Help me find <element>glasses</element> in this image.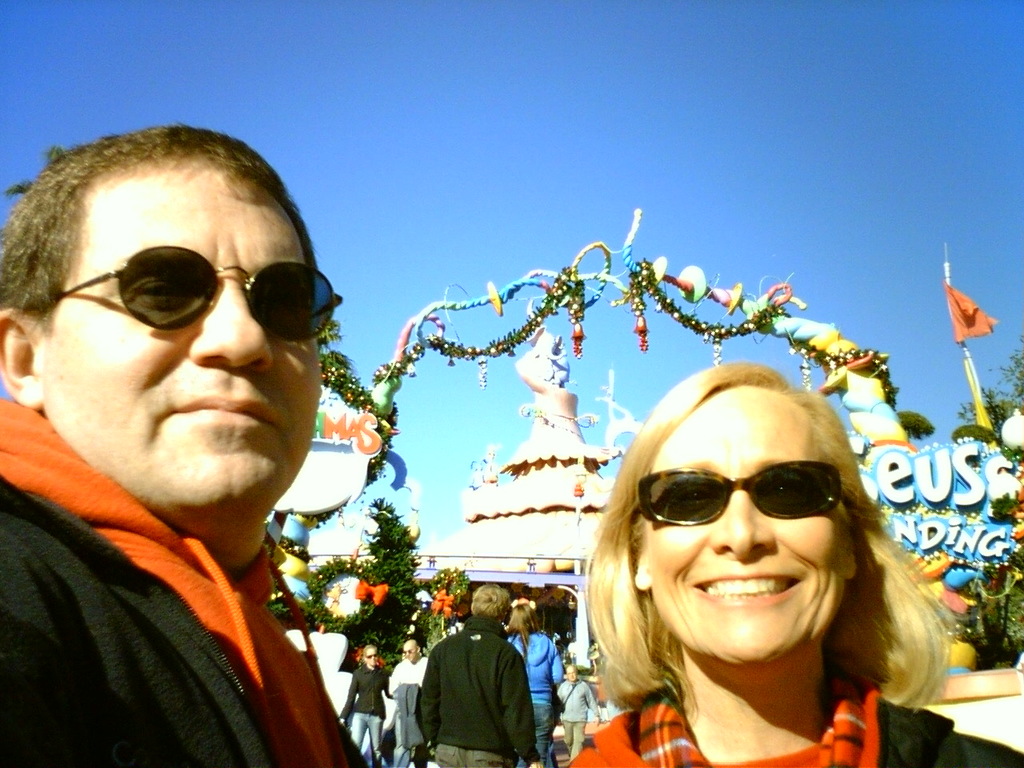
Found it: [364,650,379,662].
